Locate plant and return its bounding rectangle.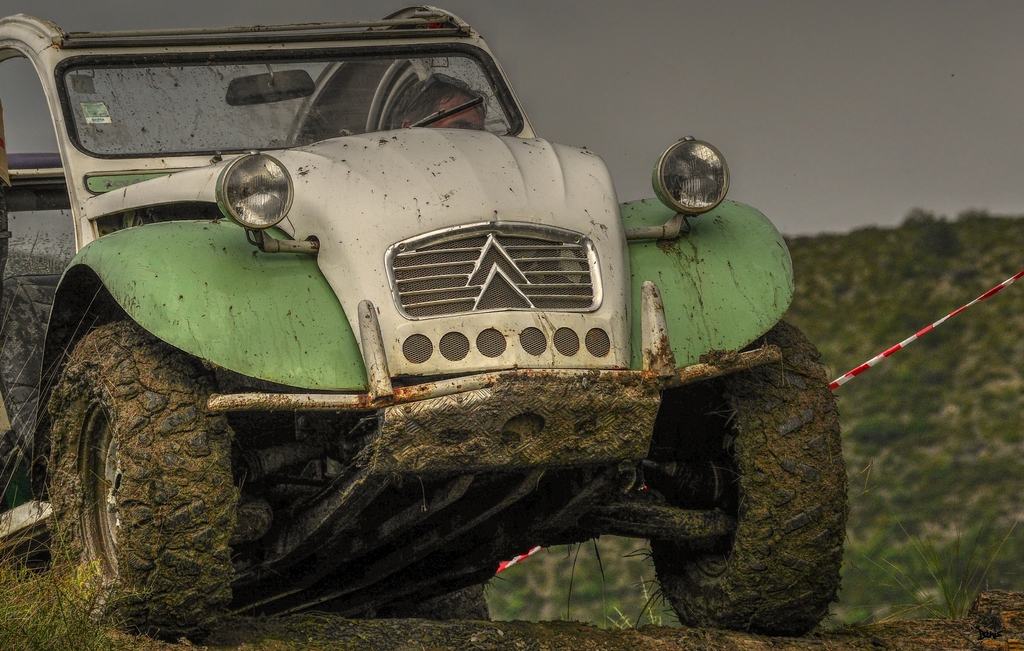
(left=0, top=373, right=217, bottom=650).
